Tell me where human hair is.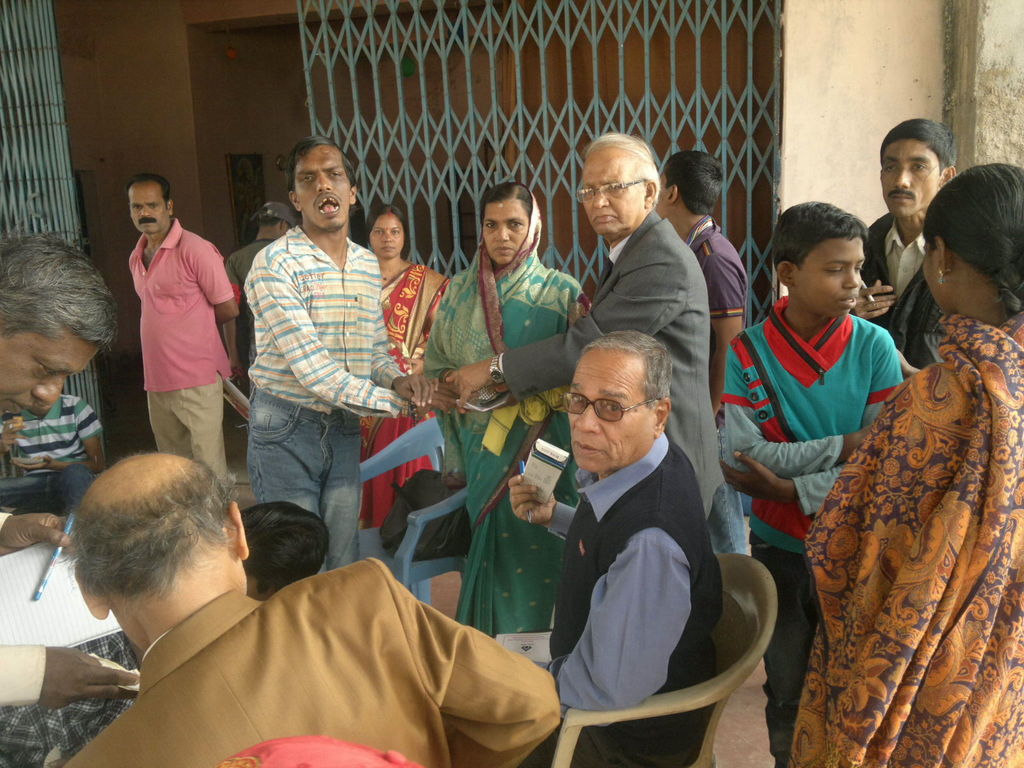
human hair is at x1=664, y1=149, x2=724, y2=216.
